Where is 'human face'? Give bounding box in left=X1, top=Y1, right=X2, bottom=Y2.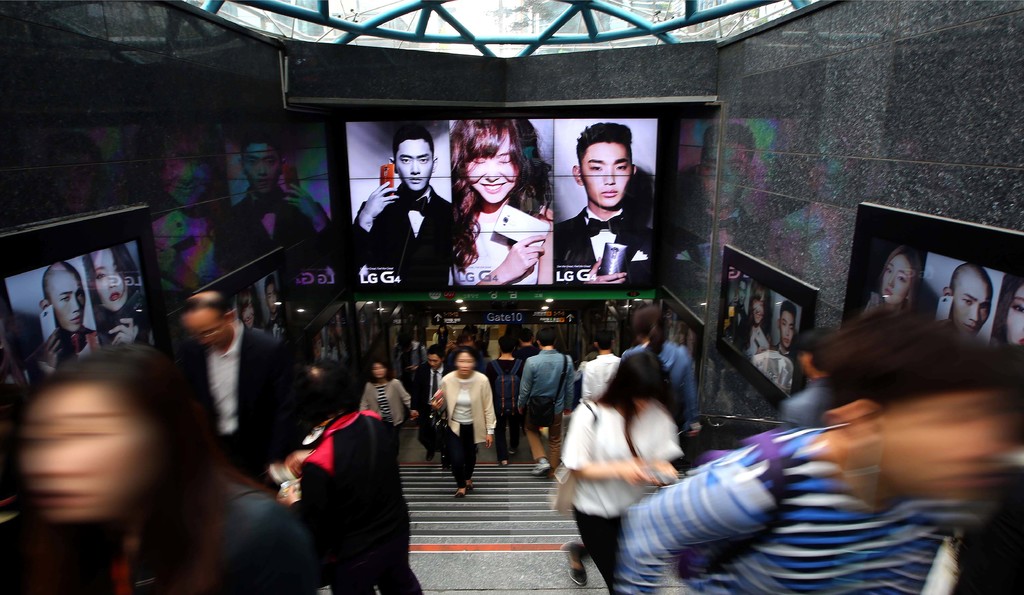
left=394, top=138, right=433, bottom=193.
